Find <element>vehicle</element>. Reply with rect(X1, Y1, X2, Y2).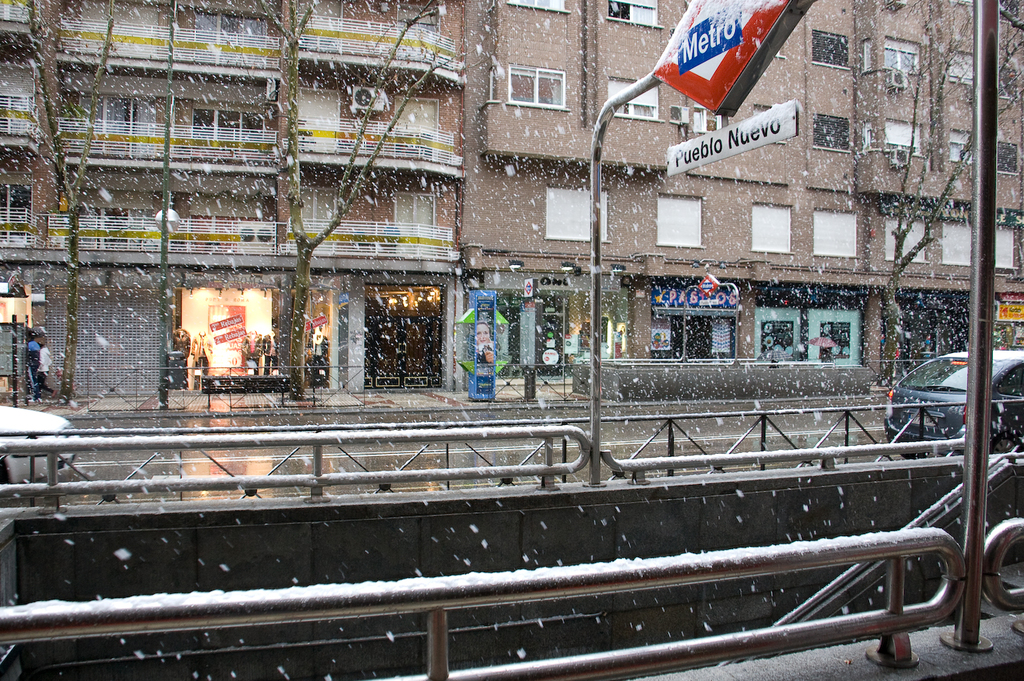
rect(883, 351, 1023, 457).
